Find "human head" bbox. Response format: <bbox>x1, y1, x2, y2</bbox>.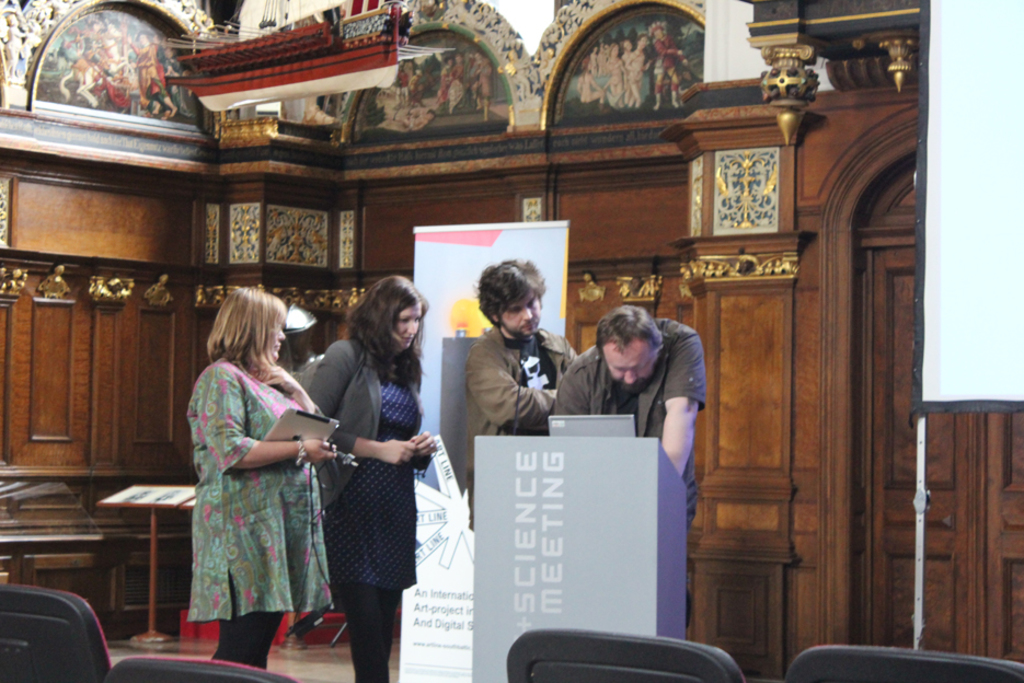
<bbox>620, 35, 634, 51</bbox>.
